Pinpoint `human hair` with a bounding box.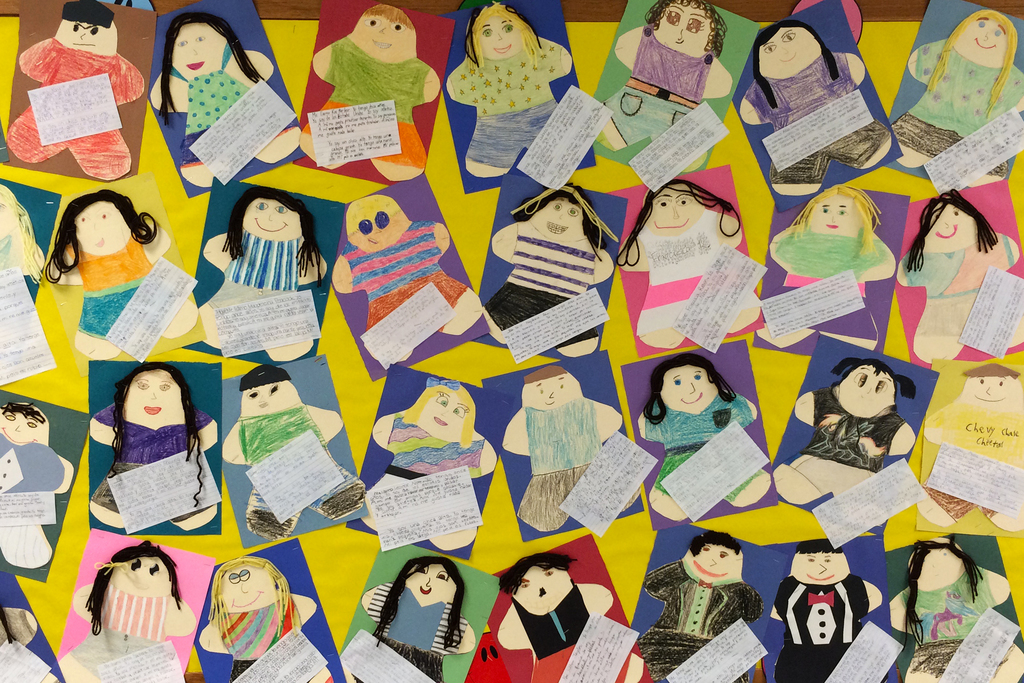
(left=905, top=186, right=1000, bottom=274).
